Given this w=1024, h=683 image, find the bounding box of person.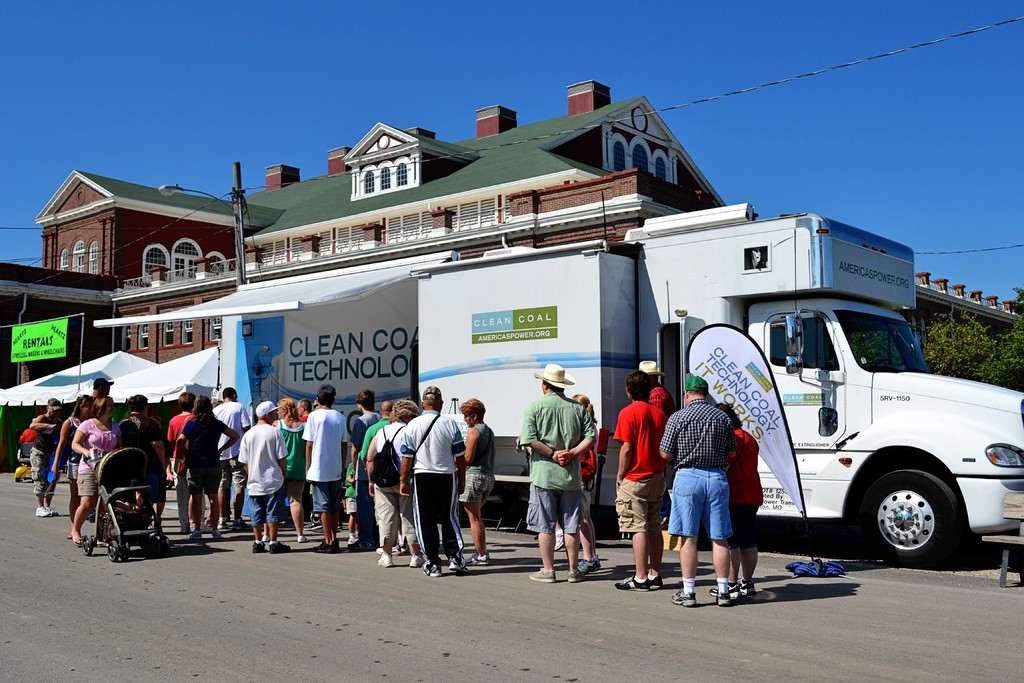
bbox=(557, 395, 599, 570).
